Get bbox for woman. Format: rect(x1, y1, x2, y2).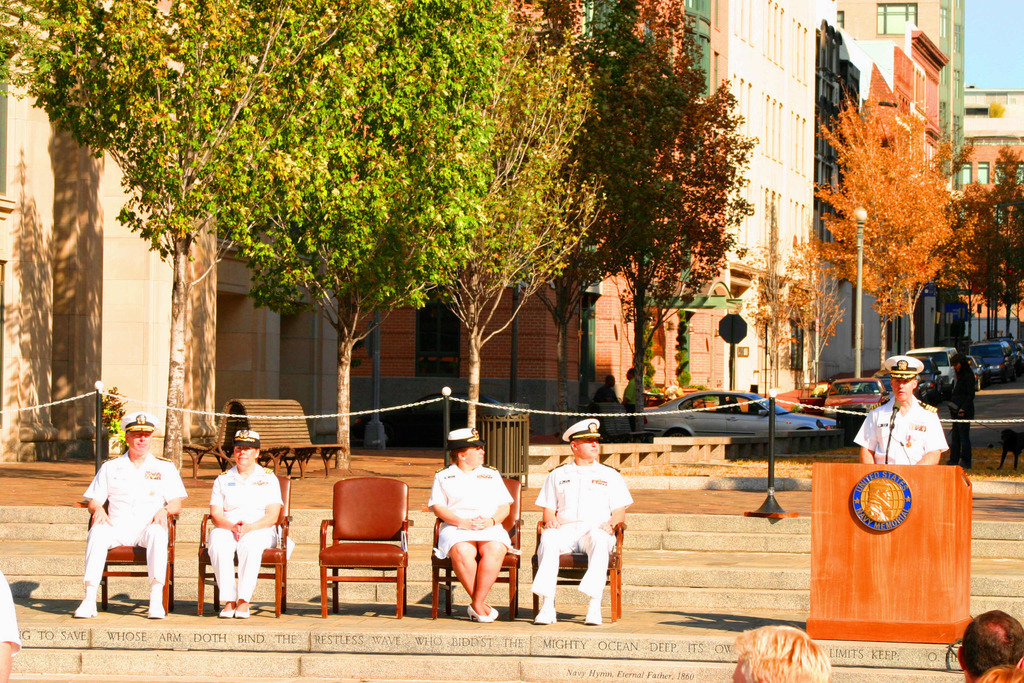
rect(192, 433, 282, 618).
